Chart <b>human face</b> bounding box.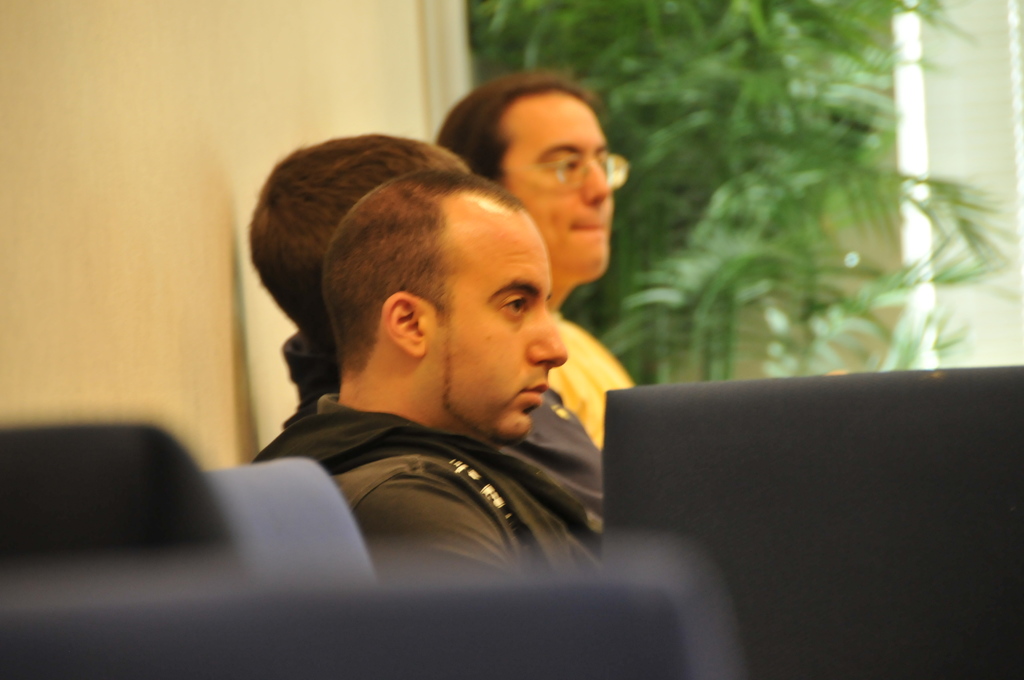
Charted: detection(454, 193, 572, 438).
